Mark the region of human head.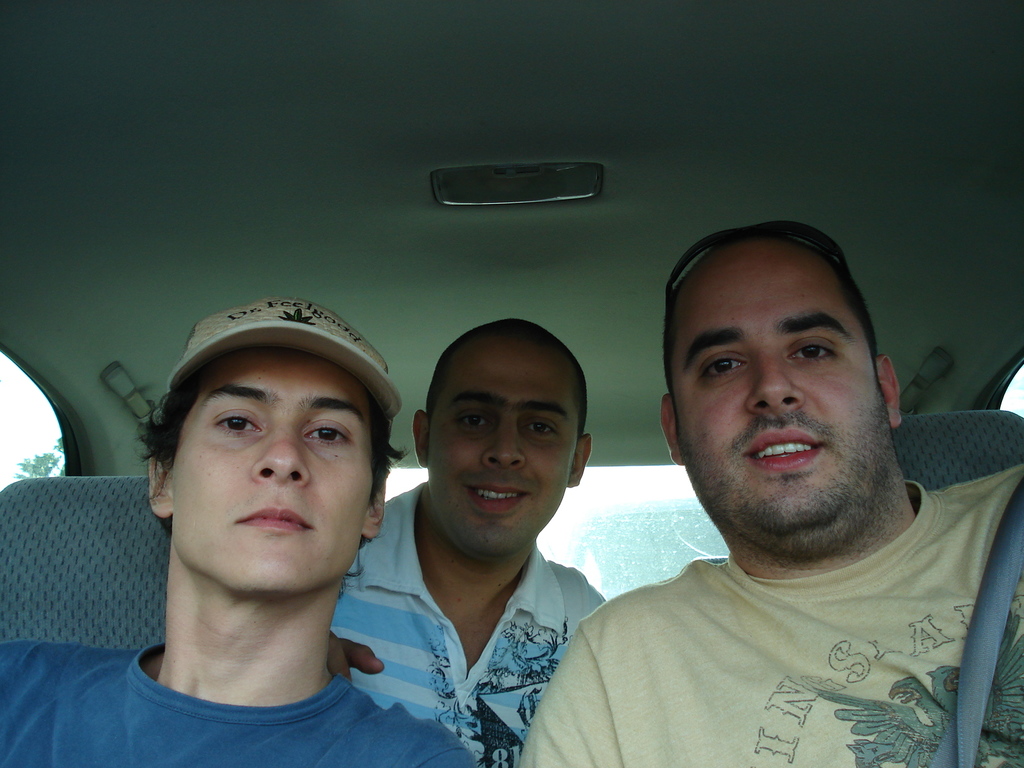
Region: (656,216,908,563).
